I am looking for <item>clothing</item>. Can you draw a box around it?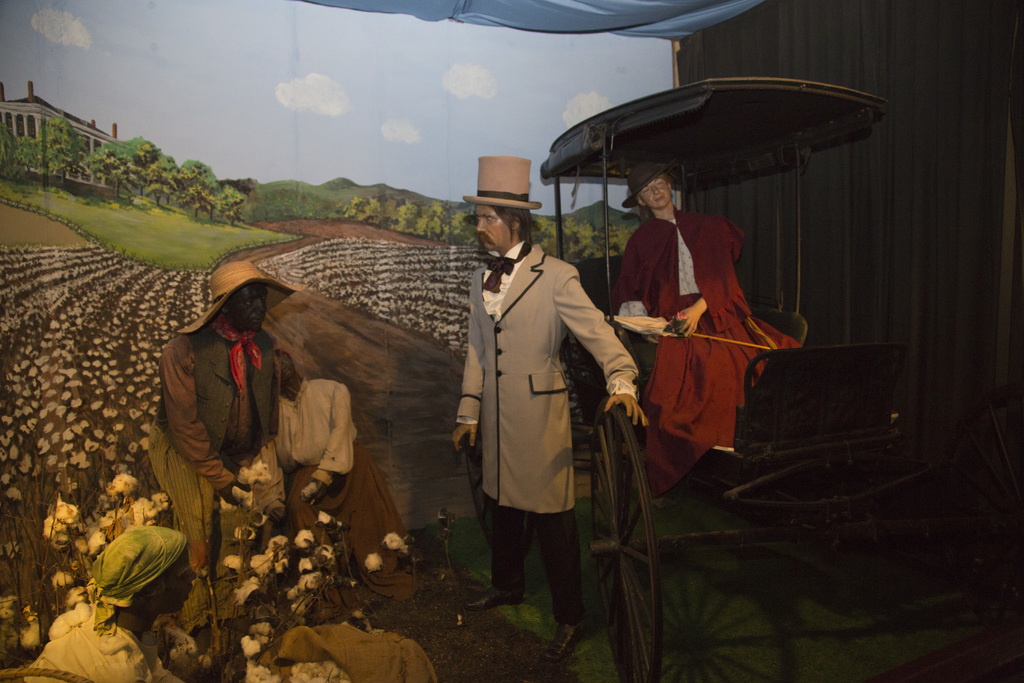
Sure, the bounding box is detection(145, 313, 356, 587).
